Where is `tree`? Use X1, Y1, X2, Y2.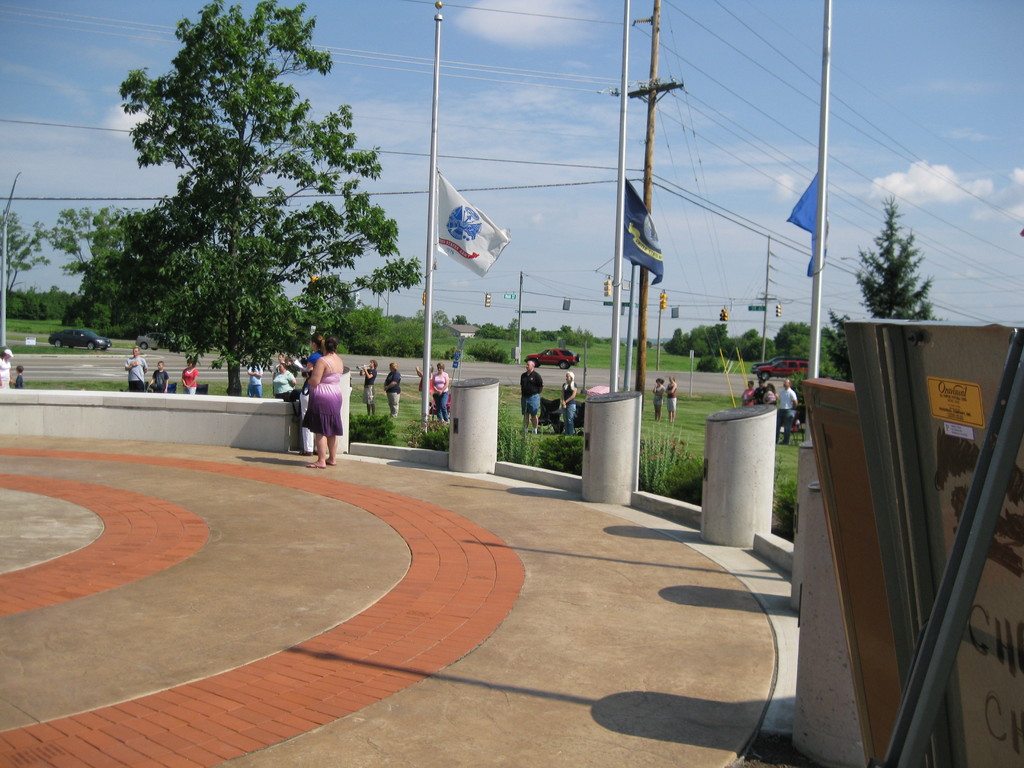
863, 193, 953, 319.
